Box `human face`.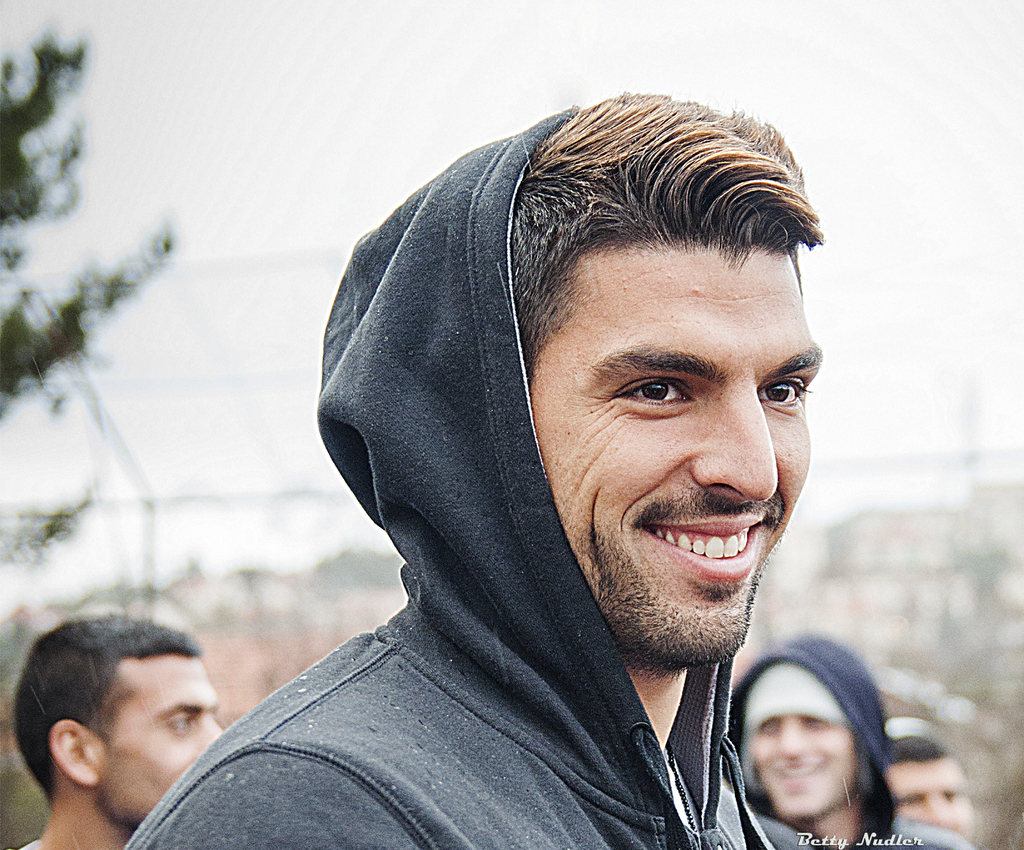
533 245 825 663.
